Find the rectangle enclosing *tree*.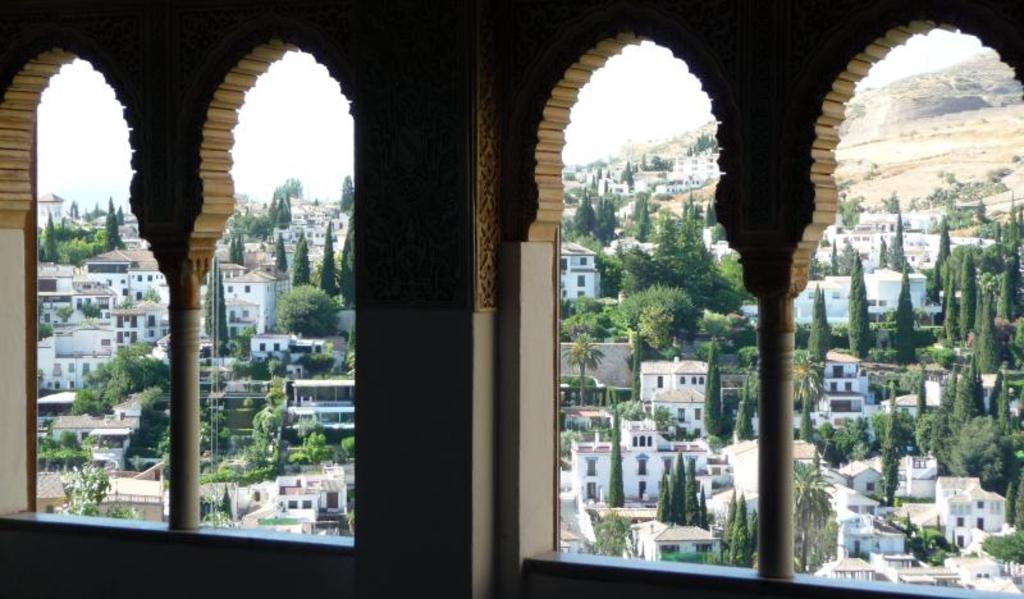
[557, 369, 604, 406].
